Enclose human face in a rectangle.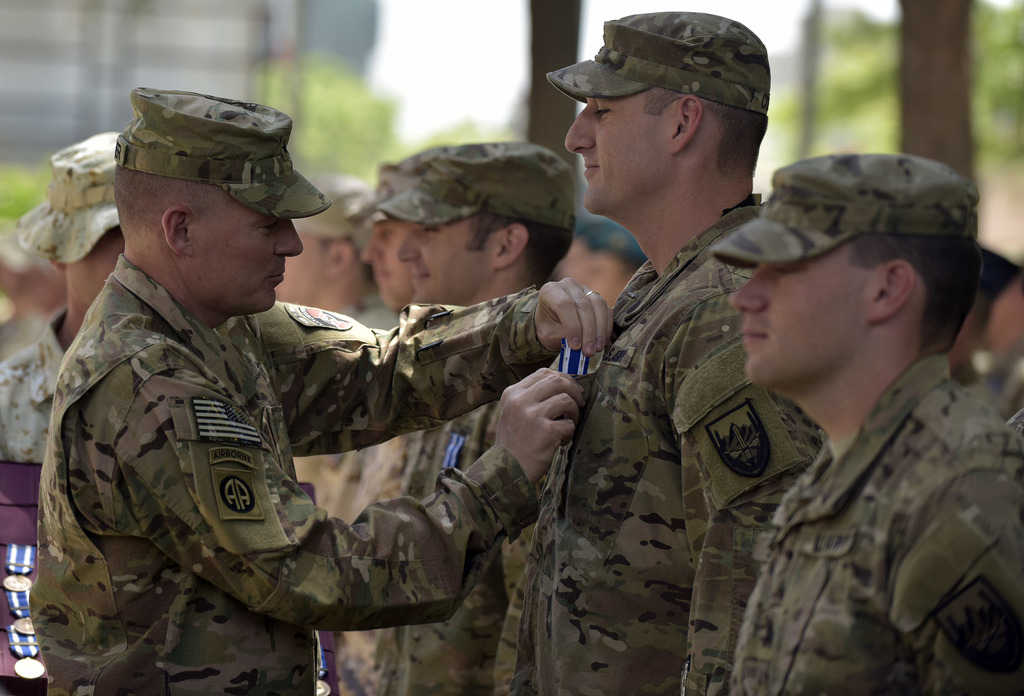
360:216:416:309.
